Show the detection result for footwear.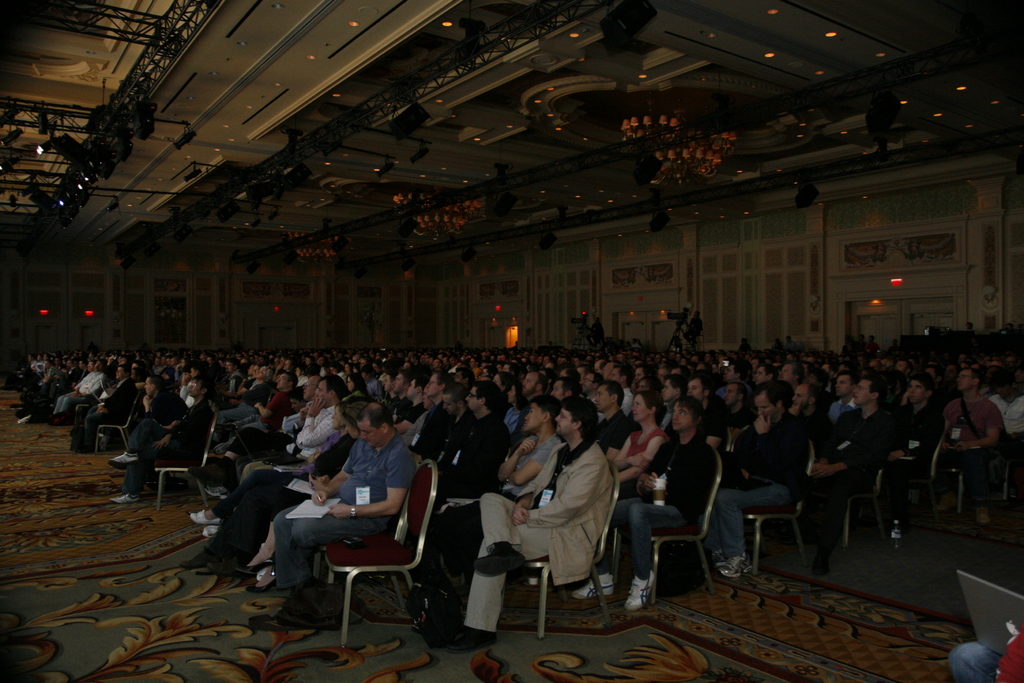
[813, 545, 834, 575].
